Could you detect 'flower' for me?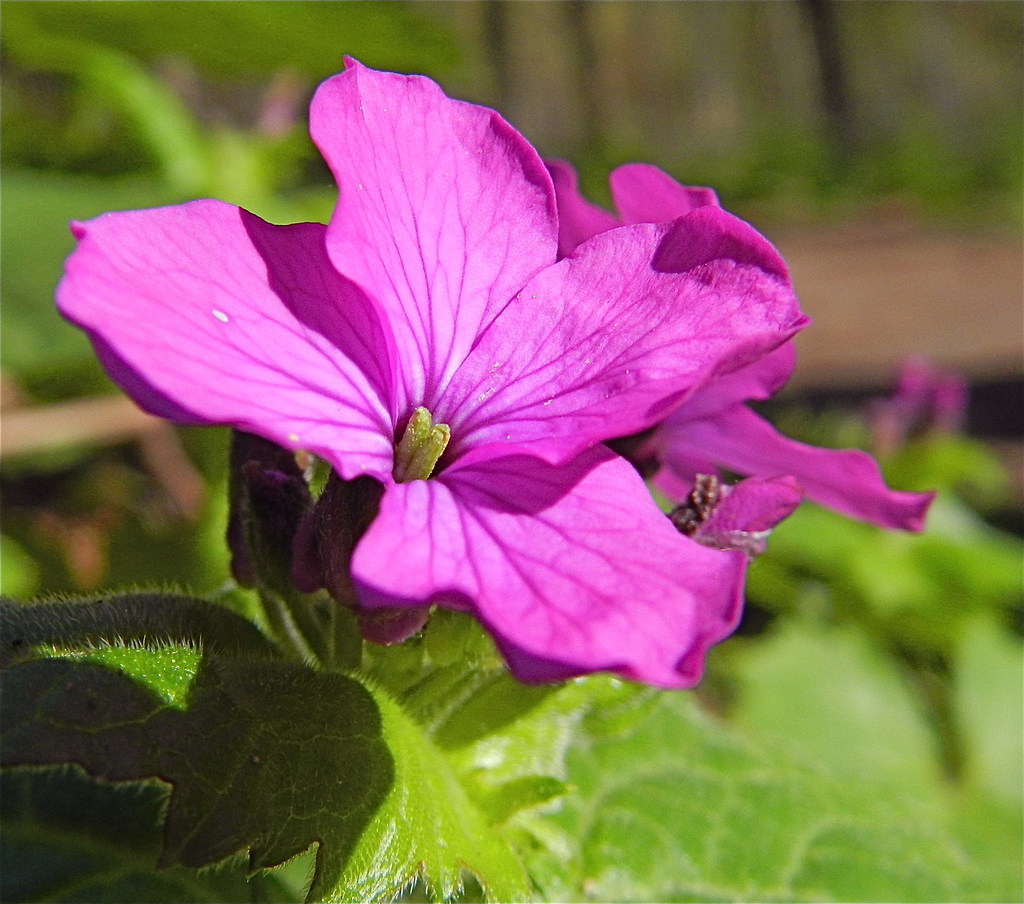
Detection result: <bbox>541, 160, 929, 560</bbox>.
